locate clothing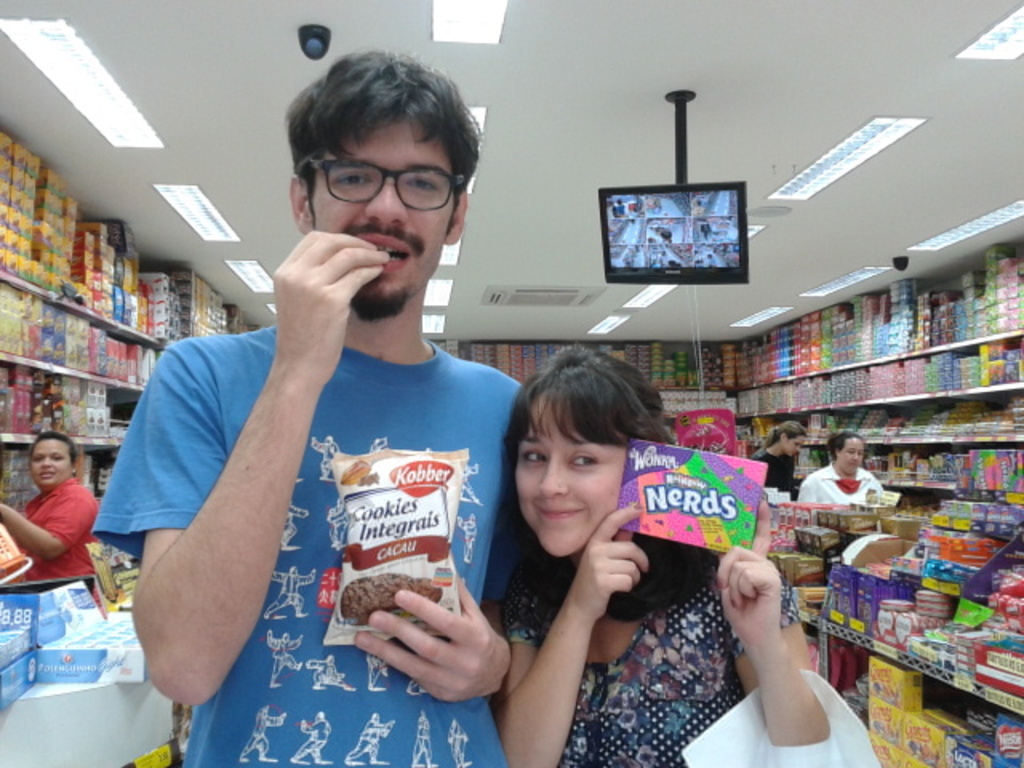
bbox=(797, 459, 885, 506)
